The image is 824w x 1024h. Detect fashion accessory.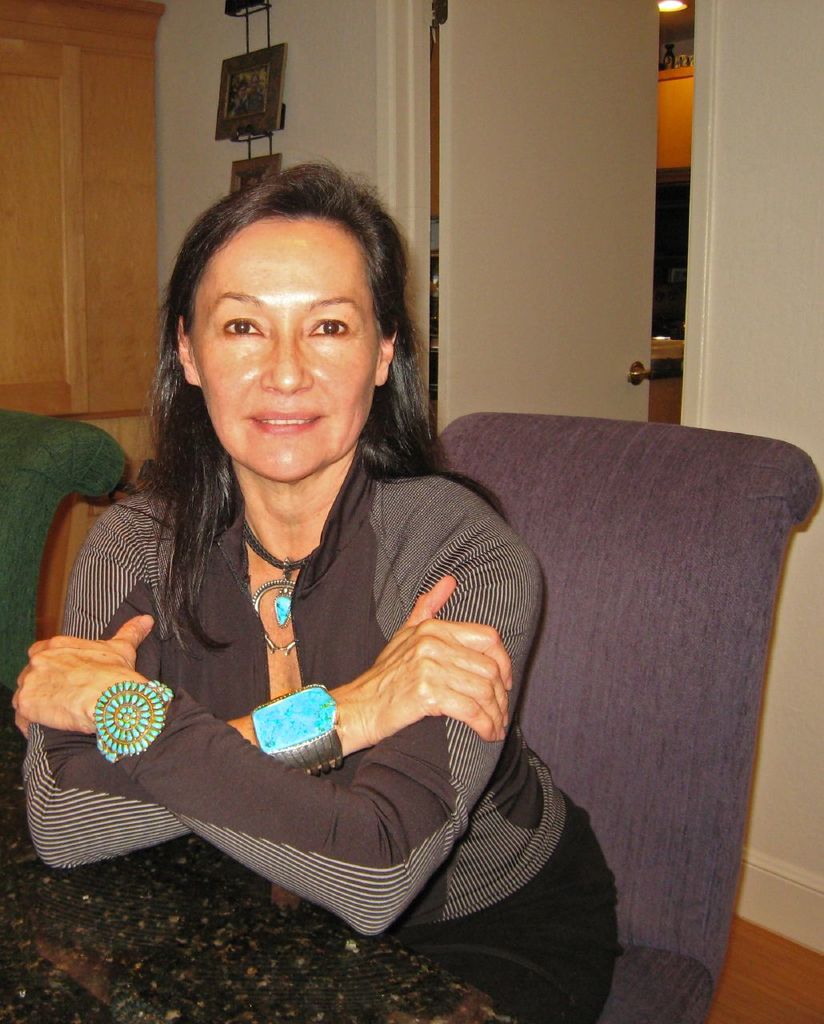
Detection: crop(92, 676, 175, 764).
